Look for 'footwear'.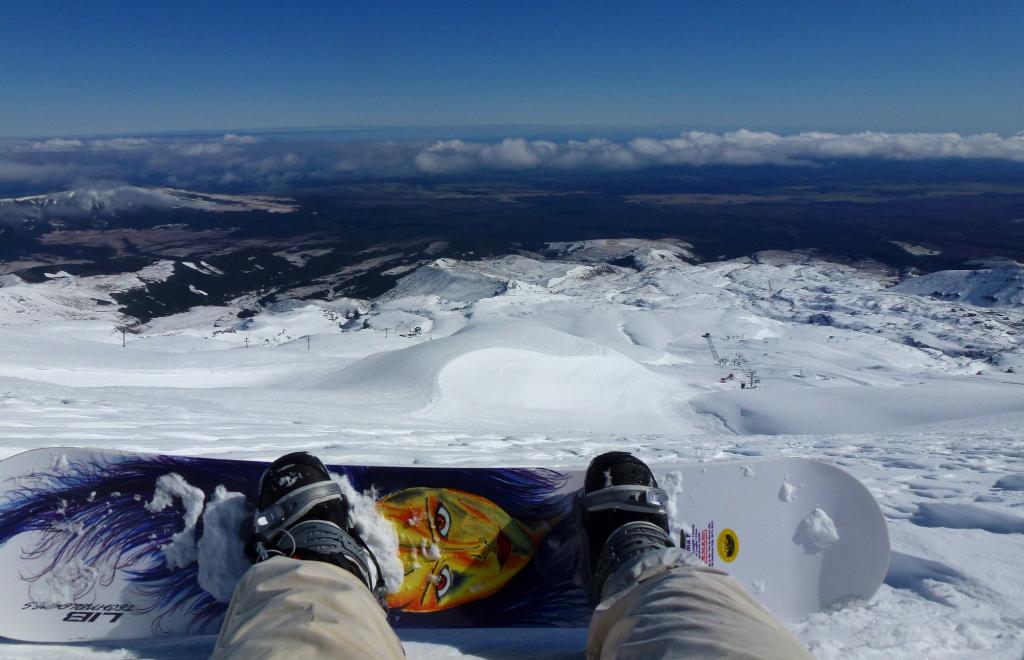
Found: region(228, 477, 359, 613).
